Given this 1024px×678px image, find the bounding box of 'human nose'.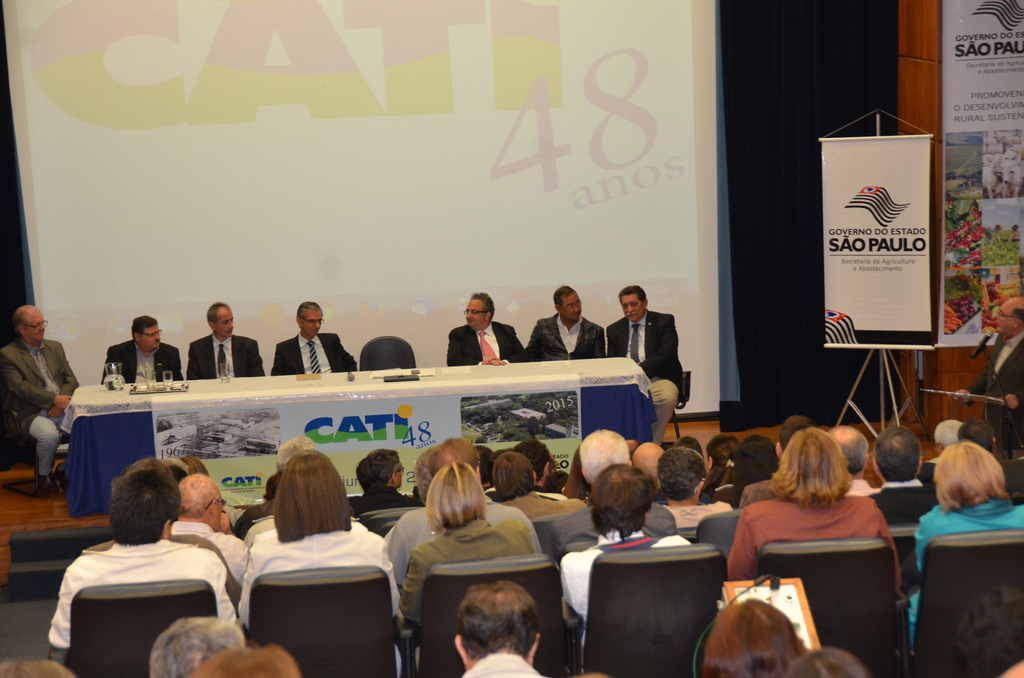
[38, 323, 44, 332].
